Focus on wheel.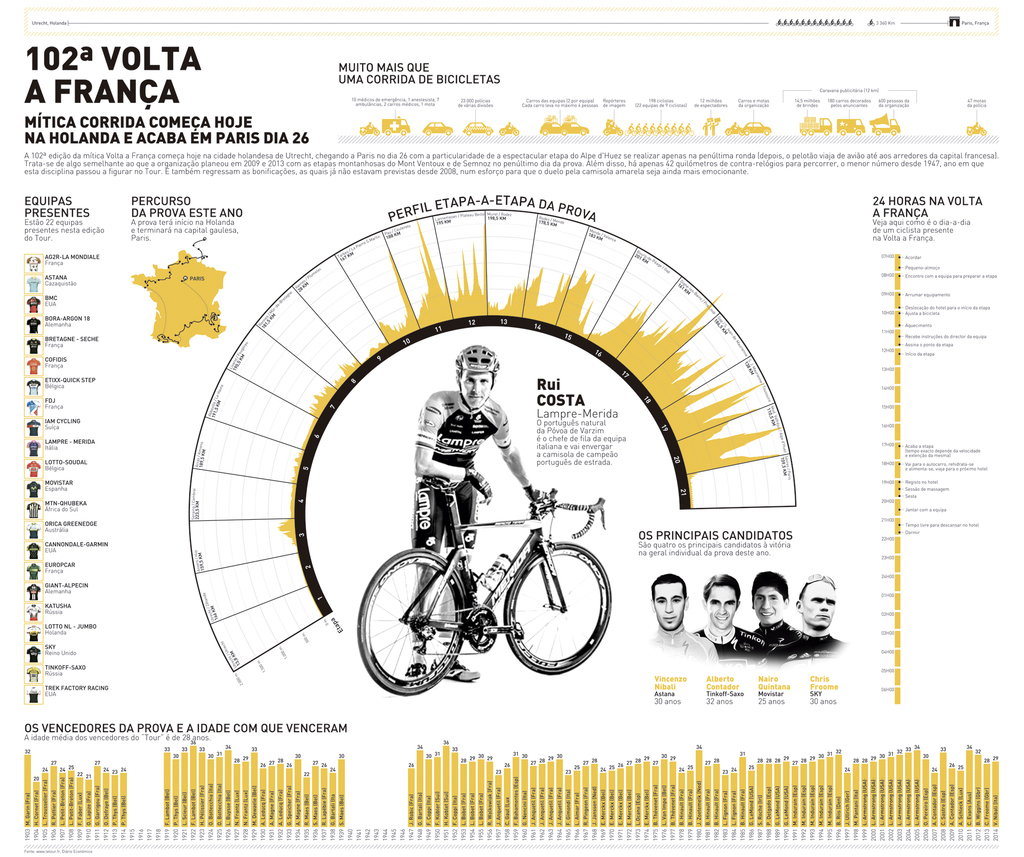
Focused at 444, 129, 451, 138.
